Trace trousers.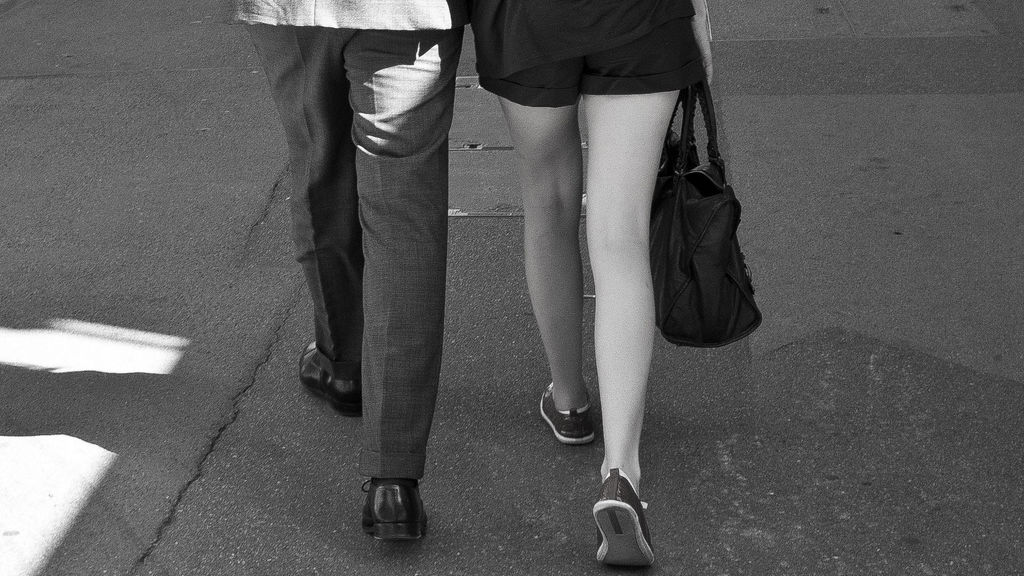
Traced to BBox(274, 51, 459, 493).
